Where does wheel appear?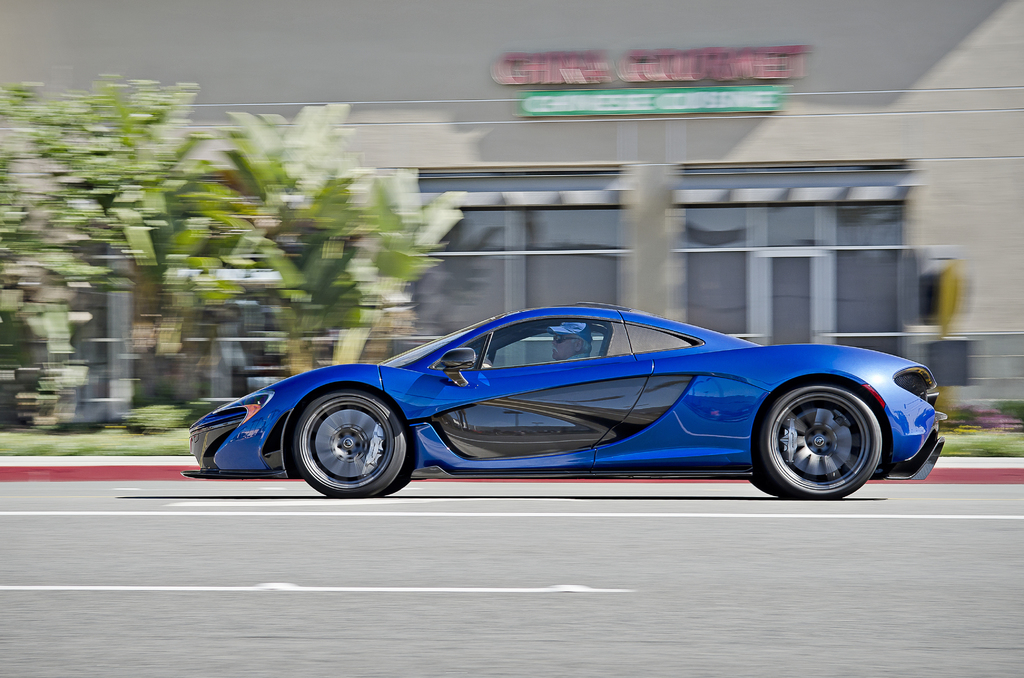
Appears at x1=378 y1=441 x2=422 y2=499.
